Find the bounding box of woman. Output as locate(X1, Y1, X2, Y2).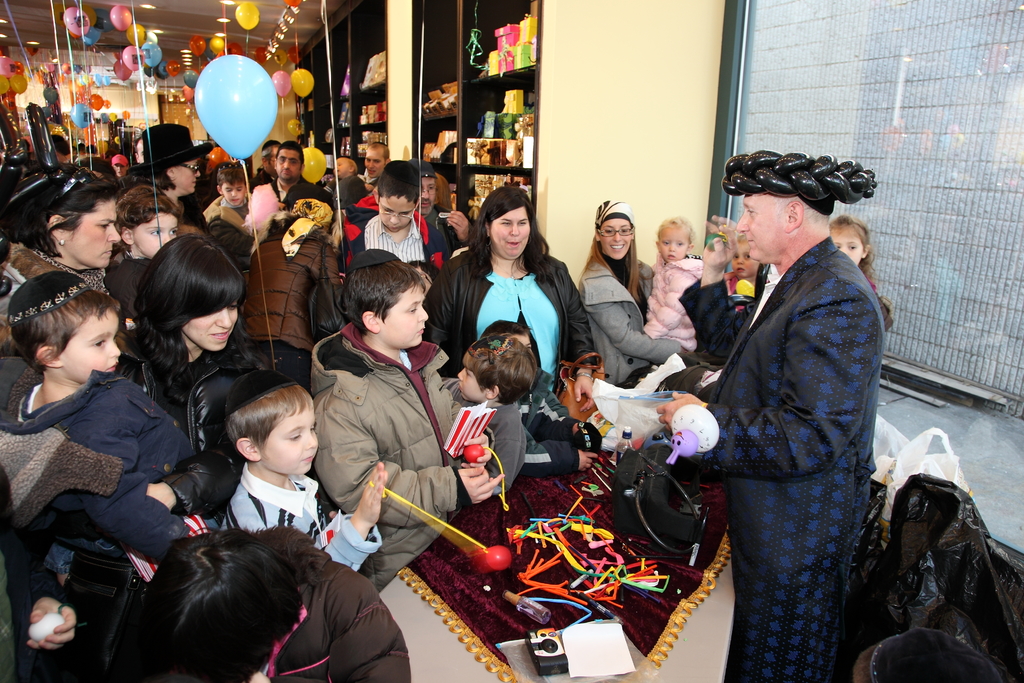
locate(422, 186, 578, 391).
